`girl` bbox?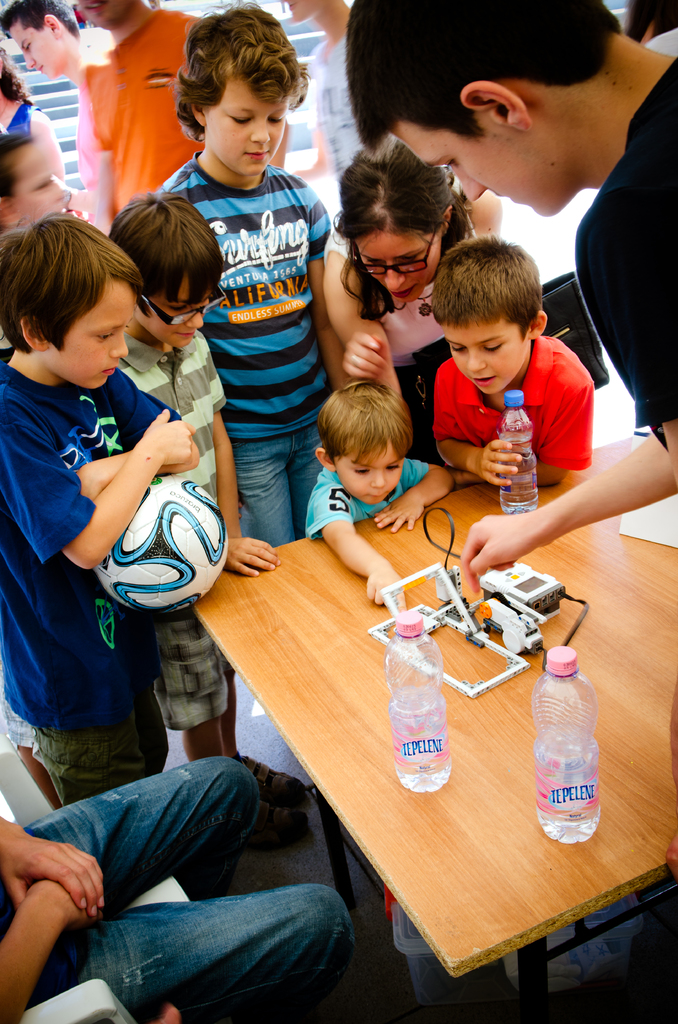
[319, 136, 507, 446]
